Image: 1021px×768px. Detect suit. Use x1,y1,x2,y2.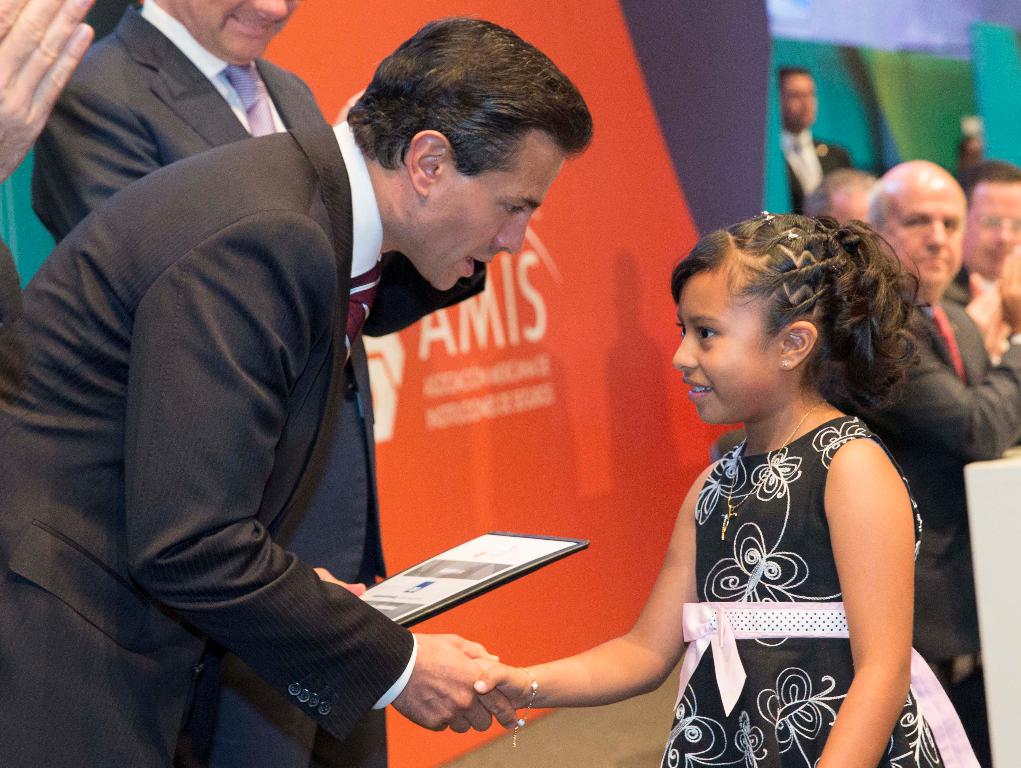
29,0,486,767.
